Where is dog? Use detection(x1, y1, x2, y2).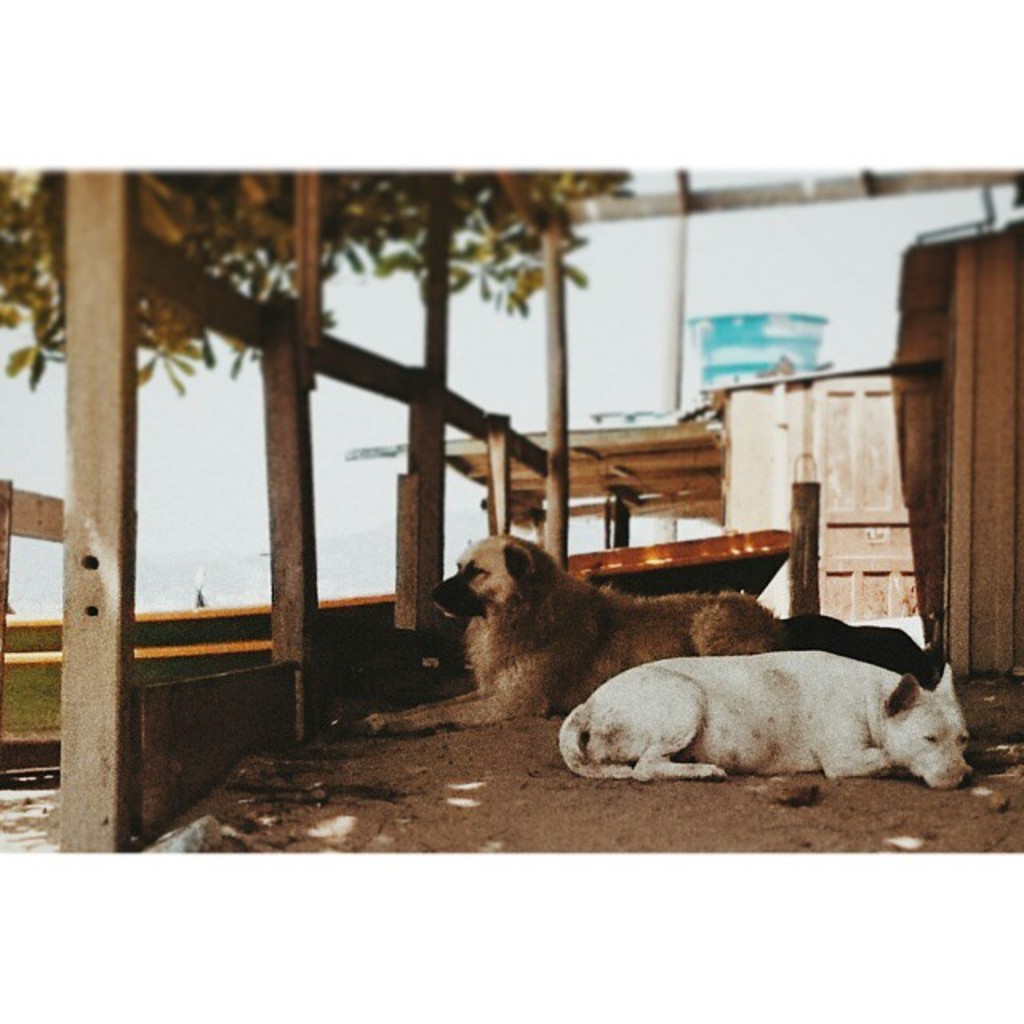
detection(560, 650, 968, 795).
